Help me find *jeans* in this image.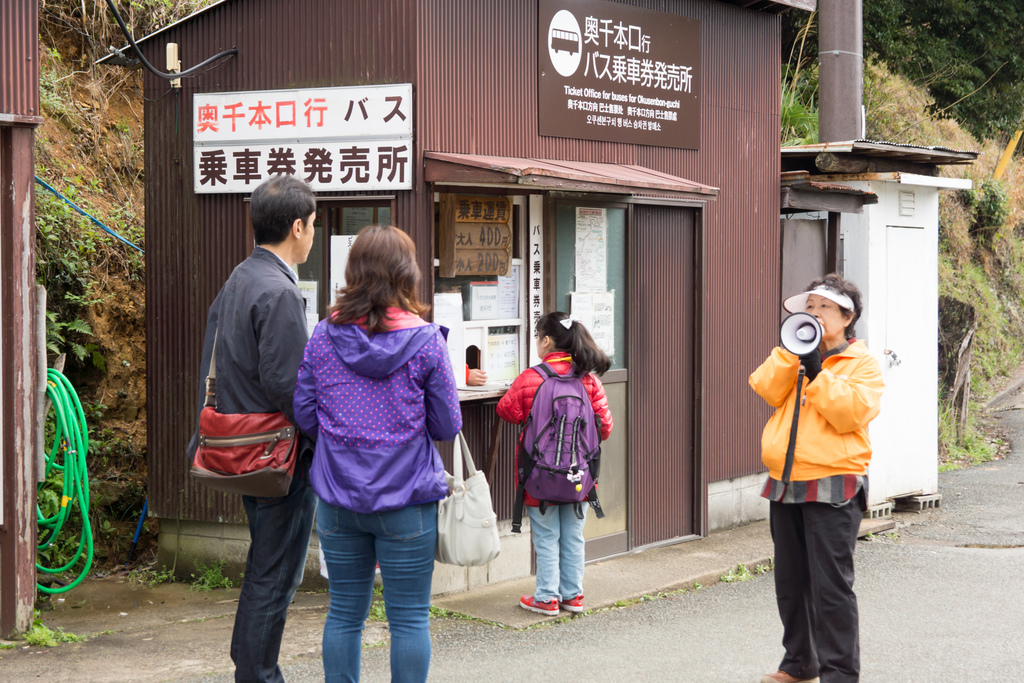
Found it: rect(527, 498, 594, 602).
